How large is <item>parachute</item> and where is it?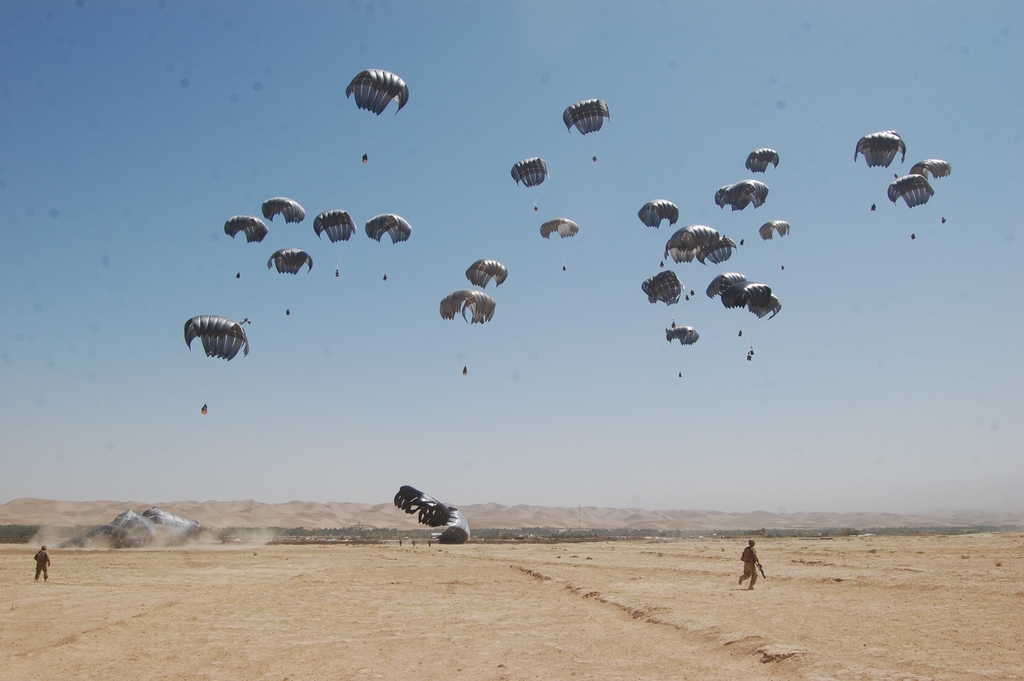
Bounding box: locate(886, 175, 935, 238).
